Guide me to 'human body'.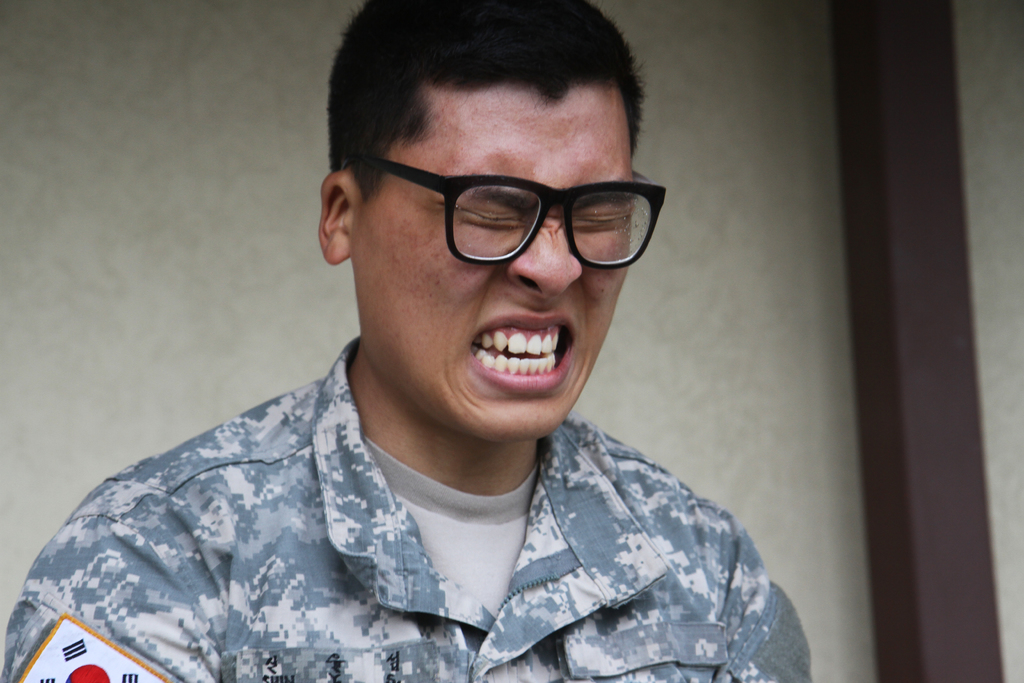
Guidance: pyautogui.locateOnScreen(44, 0, 851, 682).
